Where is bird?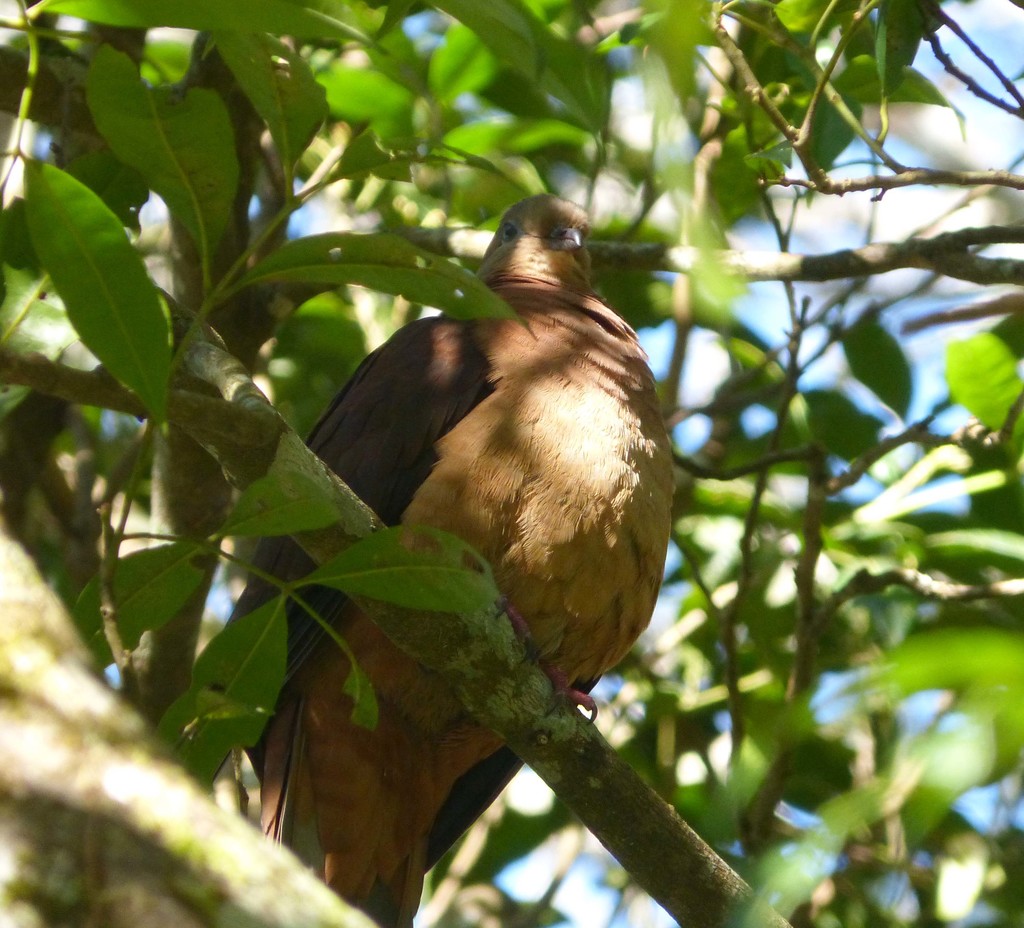
box(278, 183, 682, 844).
